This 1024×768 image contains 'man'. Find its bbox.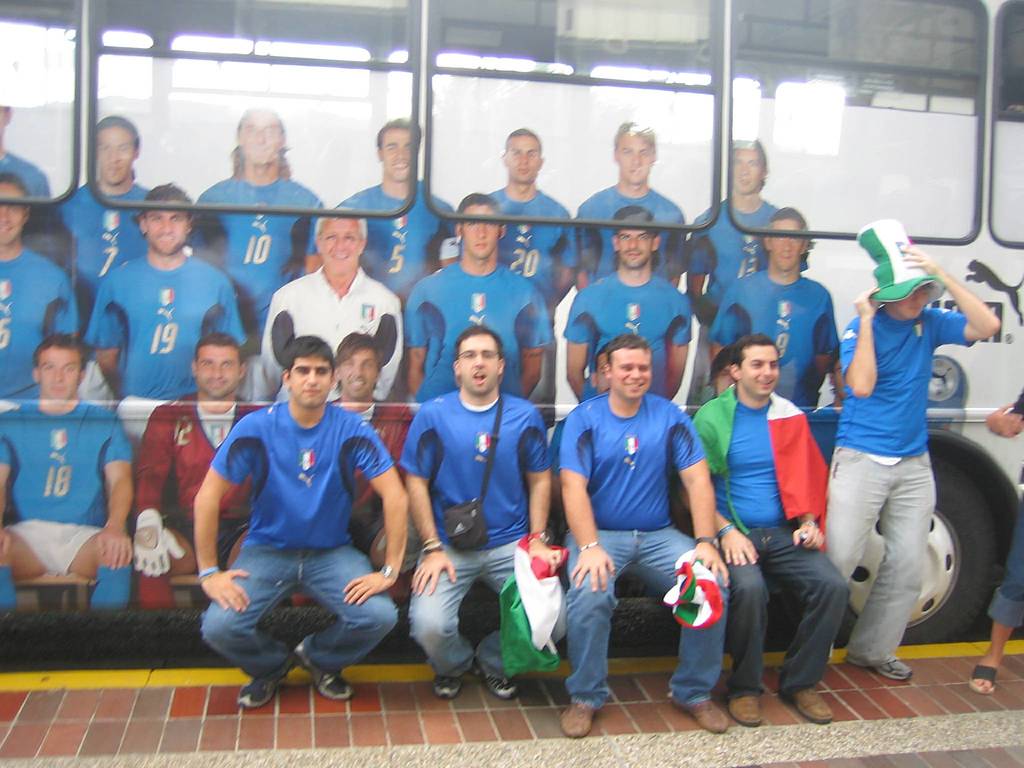
689/129/808/326.
